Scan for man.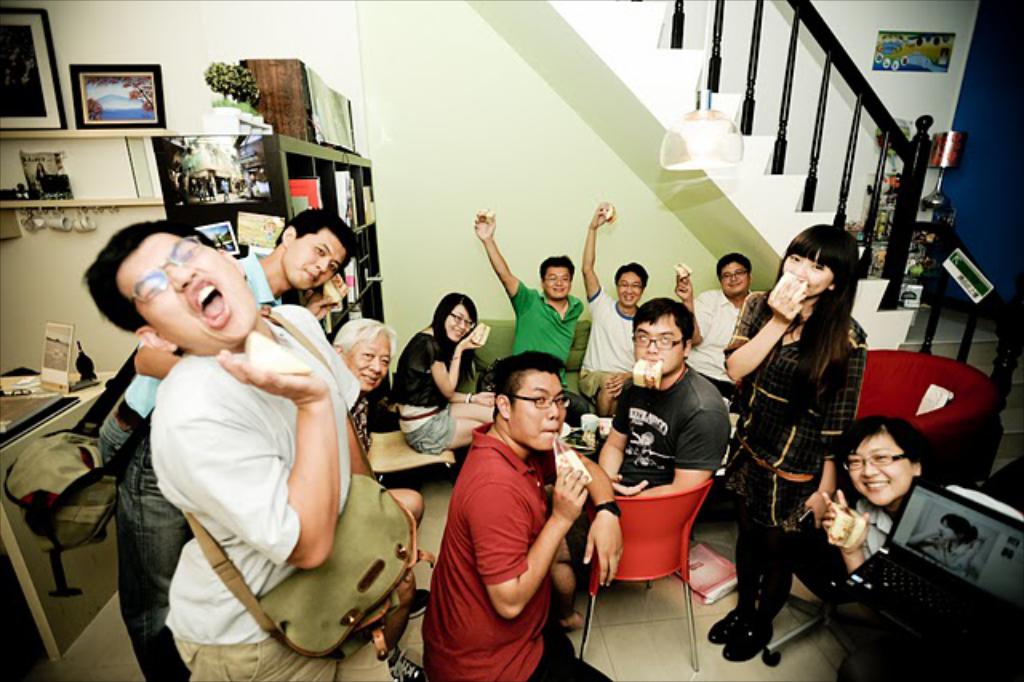
Scan result: bbox(421, 349, 622, 680).
